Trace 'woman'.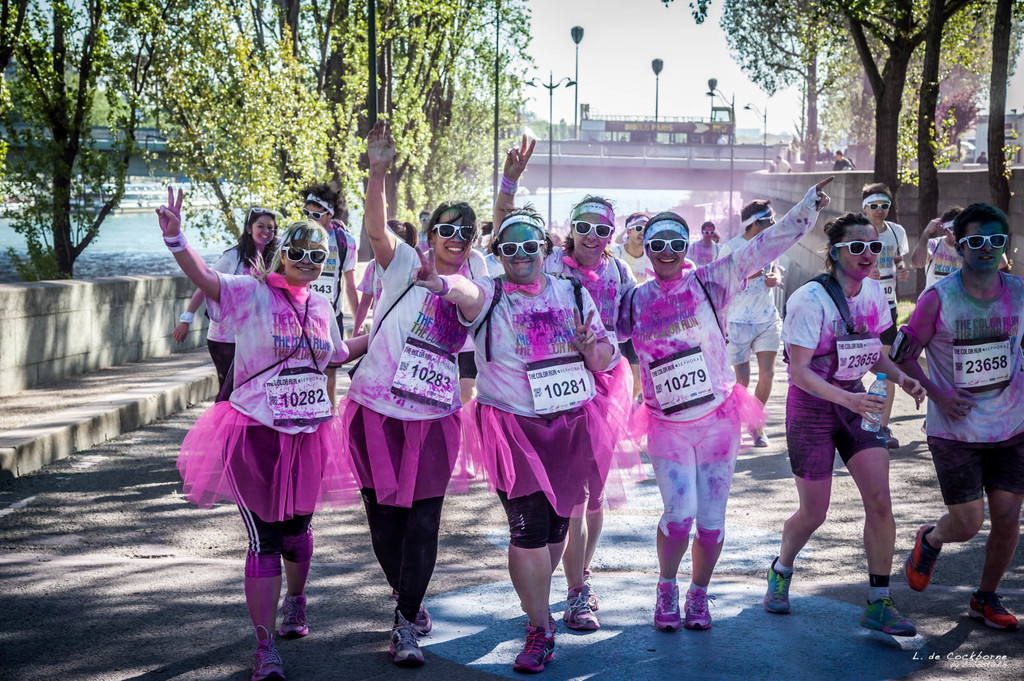
Traced to bbox=(173, 209, 283, 403).
